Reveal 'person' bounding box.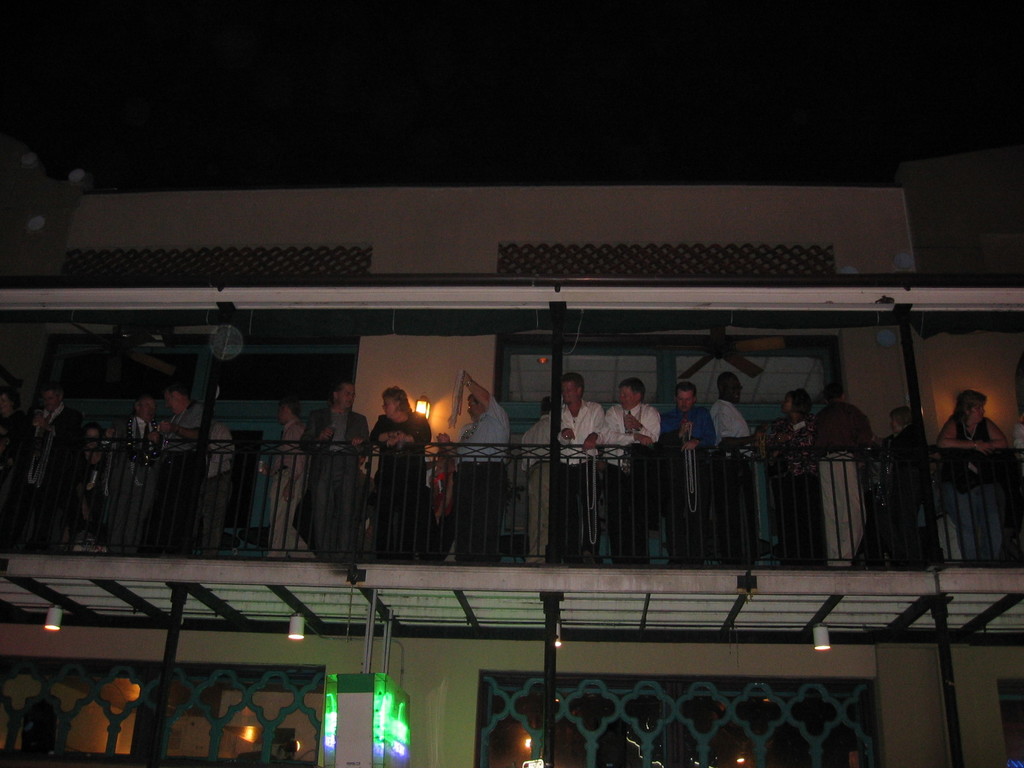
Revealed: bbox(161, 382, 212, 546).
